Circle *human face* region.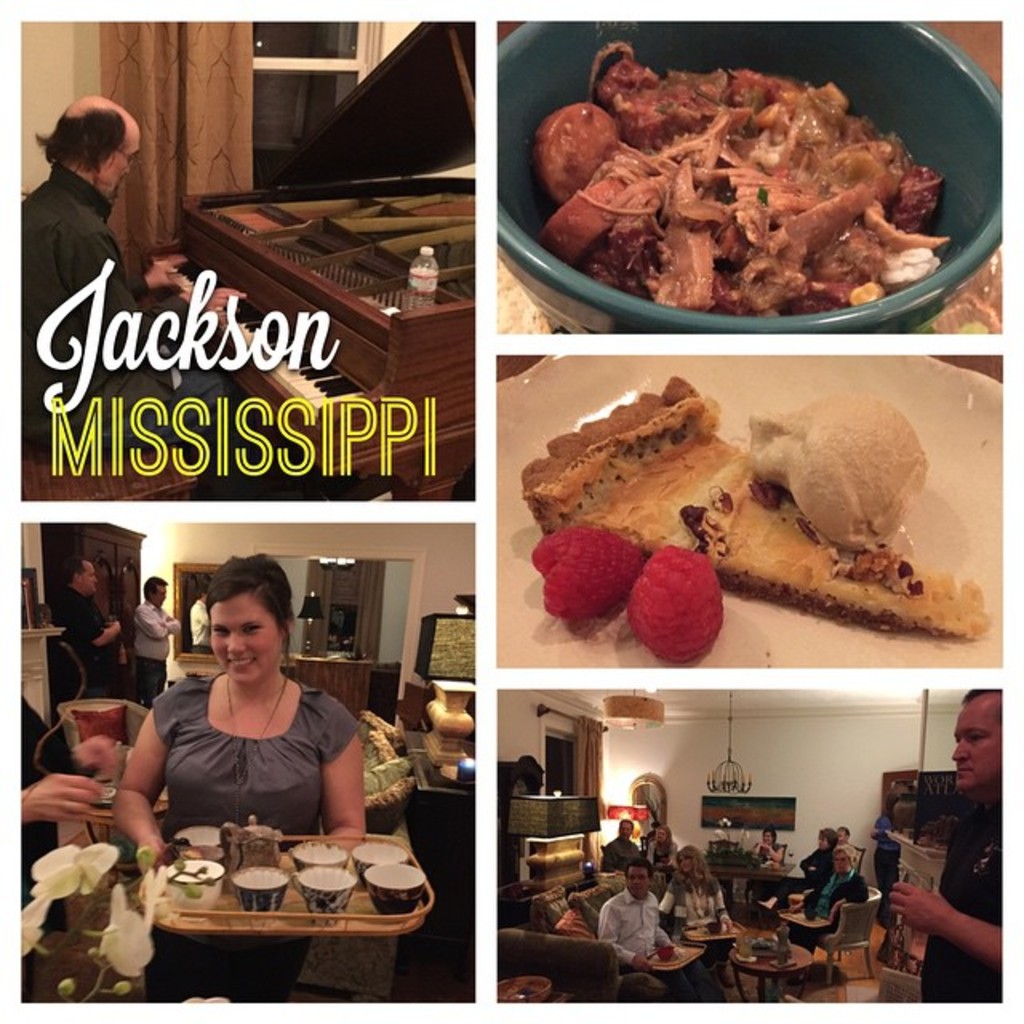
Region: x1=626 y1=864 x2=646 y2=894.
